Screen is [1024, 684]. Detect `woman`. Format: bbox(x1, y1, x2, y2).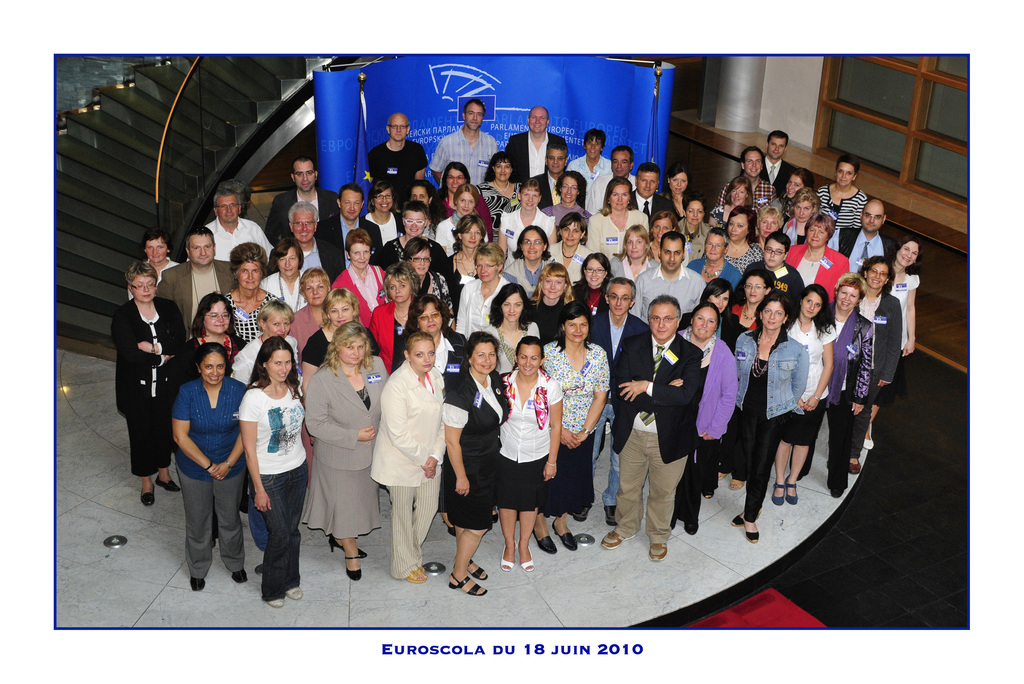
bbox(234, 337, 318, 605).
